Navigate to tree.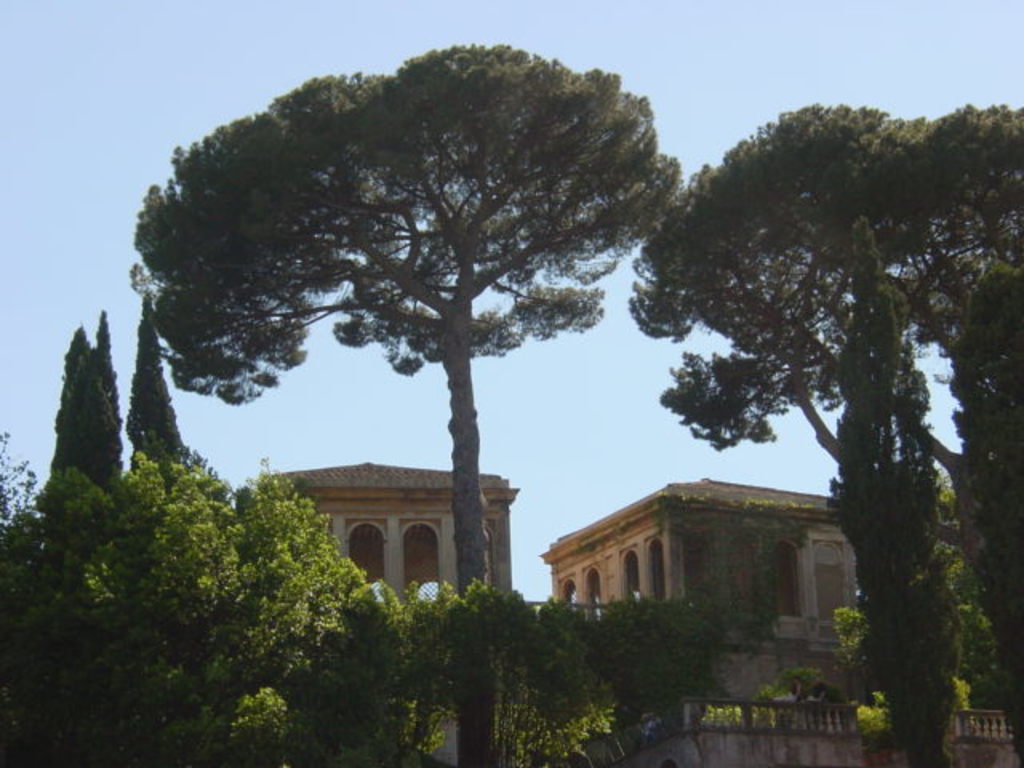
Navigation target: 826 208 966 766.
